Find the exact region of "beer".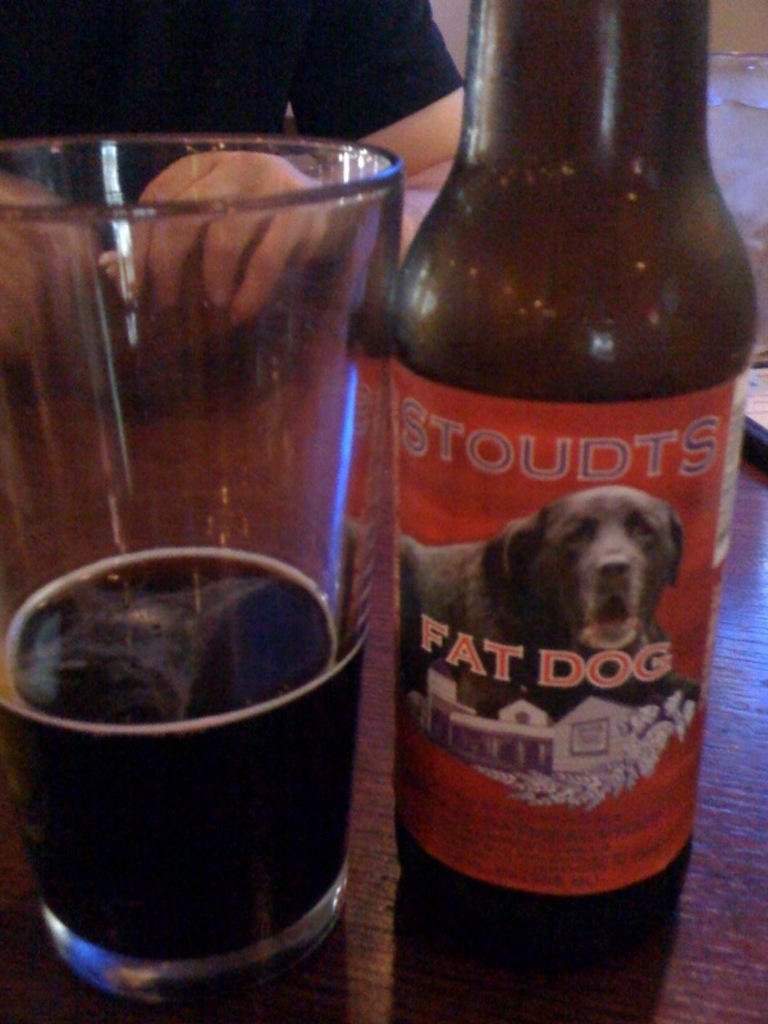
Exact region: 0, 545, 365, 975.
